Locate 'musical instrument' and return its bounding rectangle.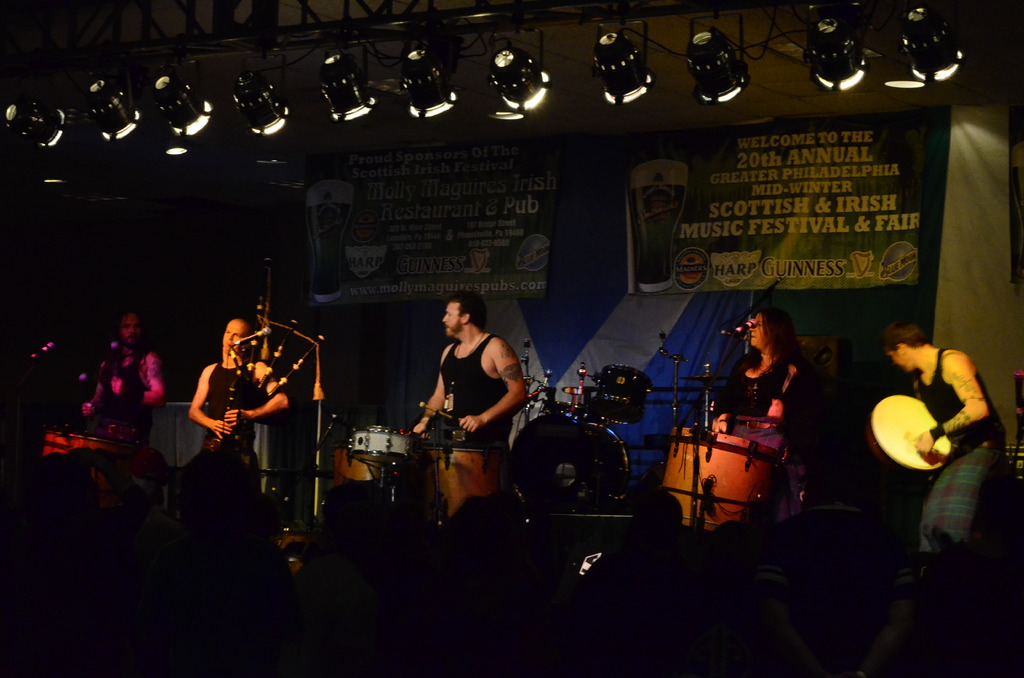
654/423/789/542.
